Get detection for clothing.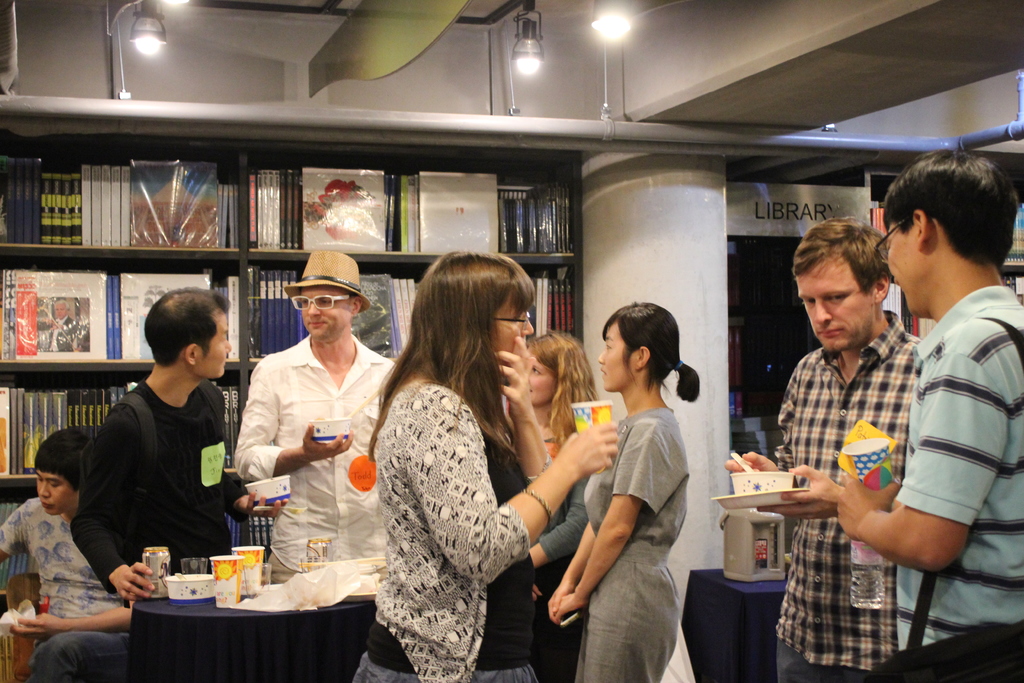
Detection: pyautogui.locateOnScreen(234, 335, 397, 583).
